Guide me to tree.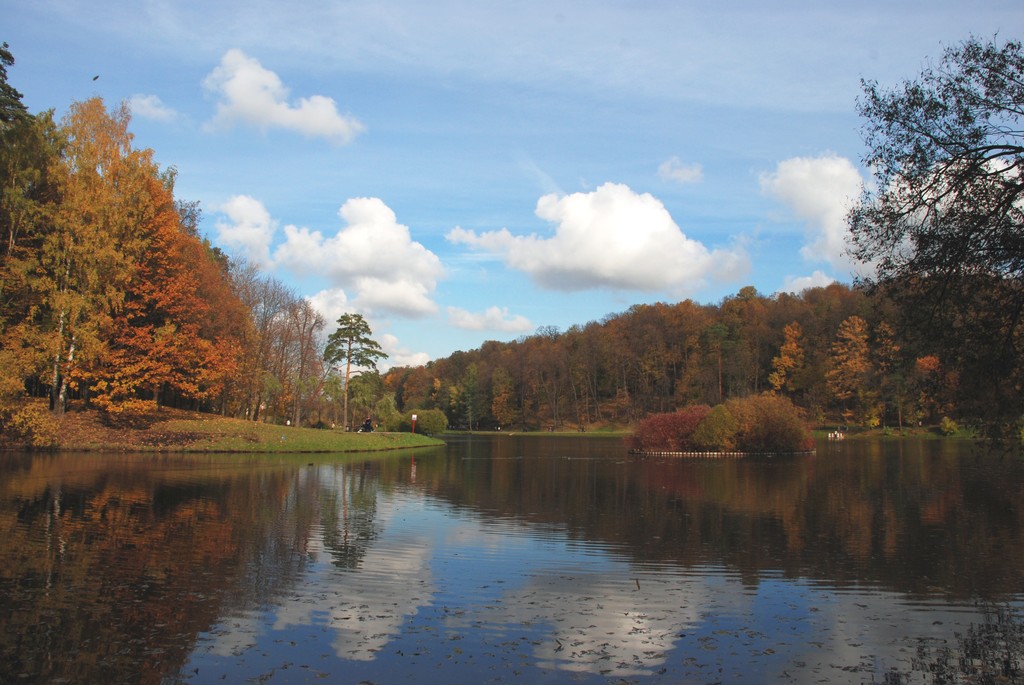
Guidance: BBox(842, 17, 1023, 284).
